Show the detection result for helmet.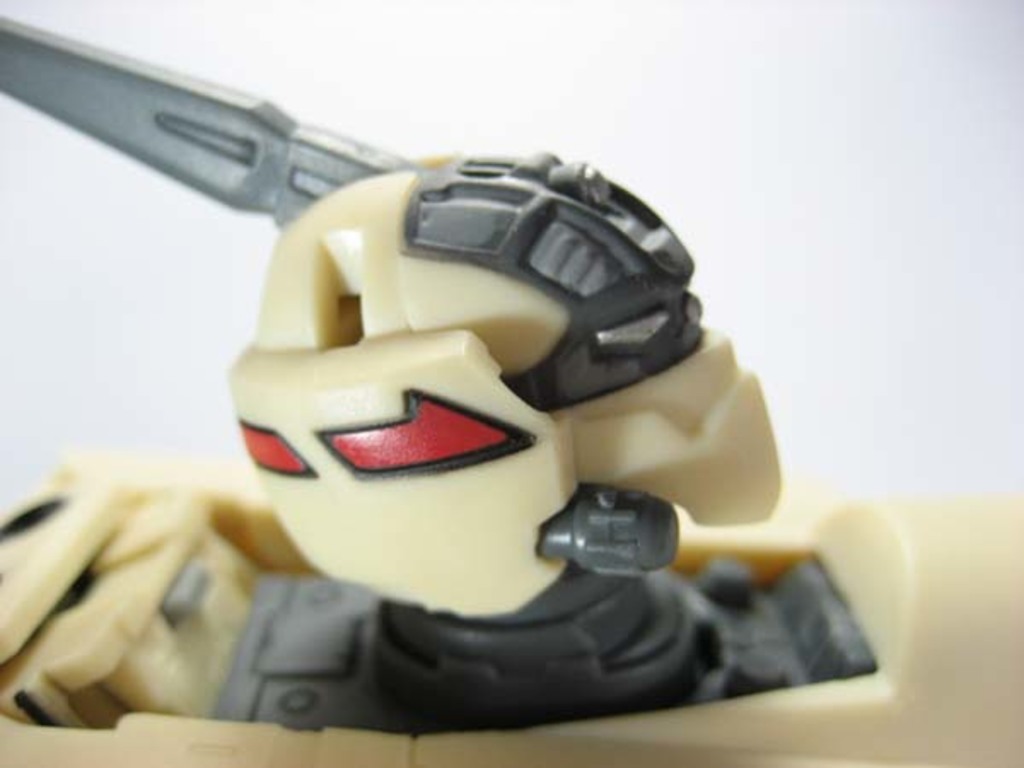
(222,148,792,621).
